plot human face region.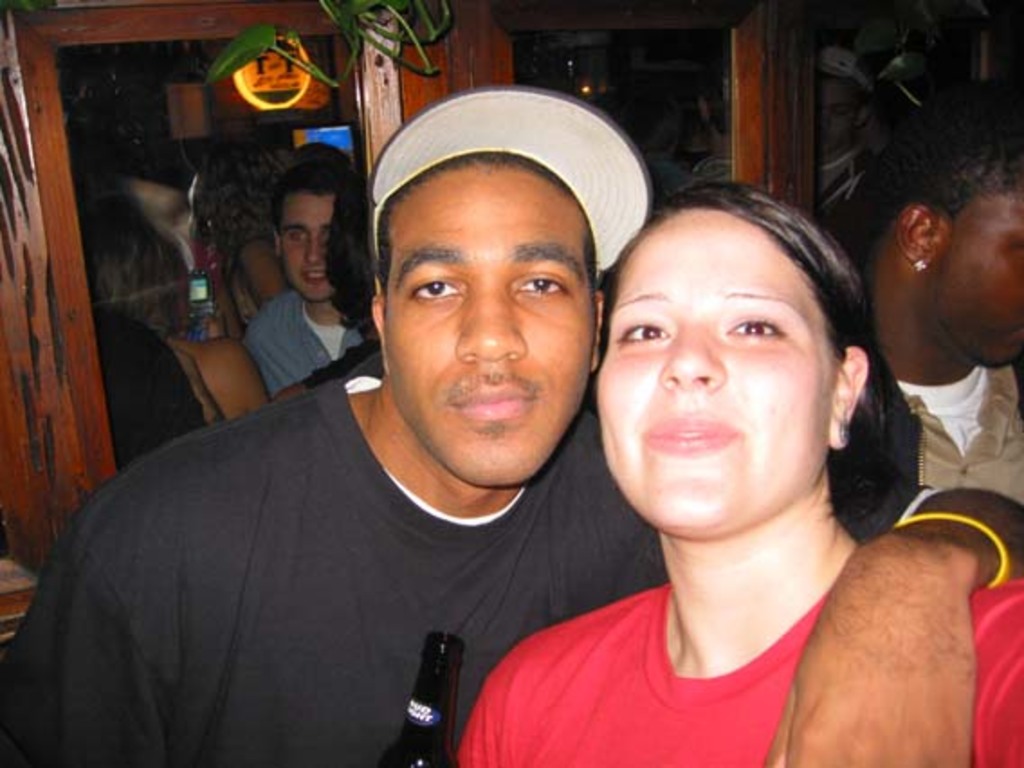
Plotted at region(930, 191, 1022, 366).
